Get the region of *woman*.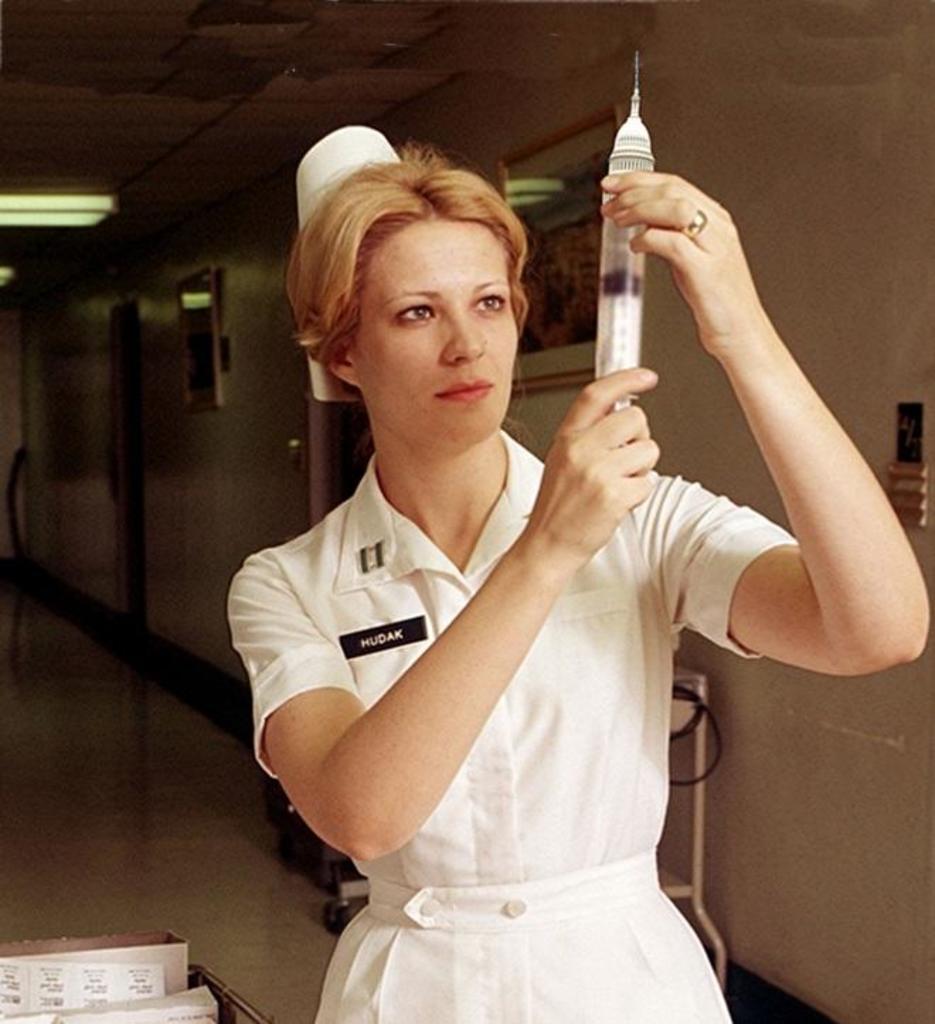
locate(210, 142, 826, 1014).
